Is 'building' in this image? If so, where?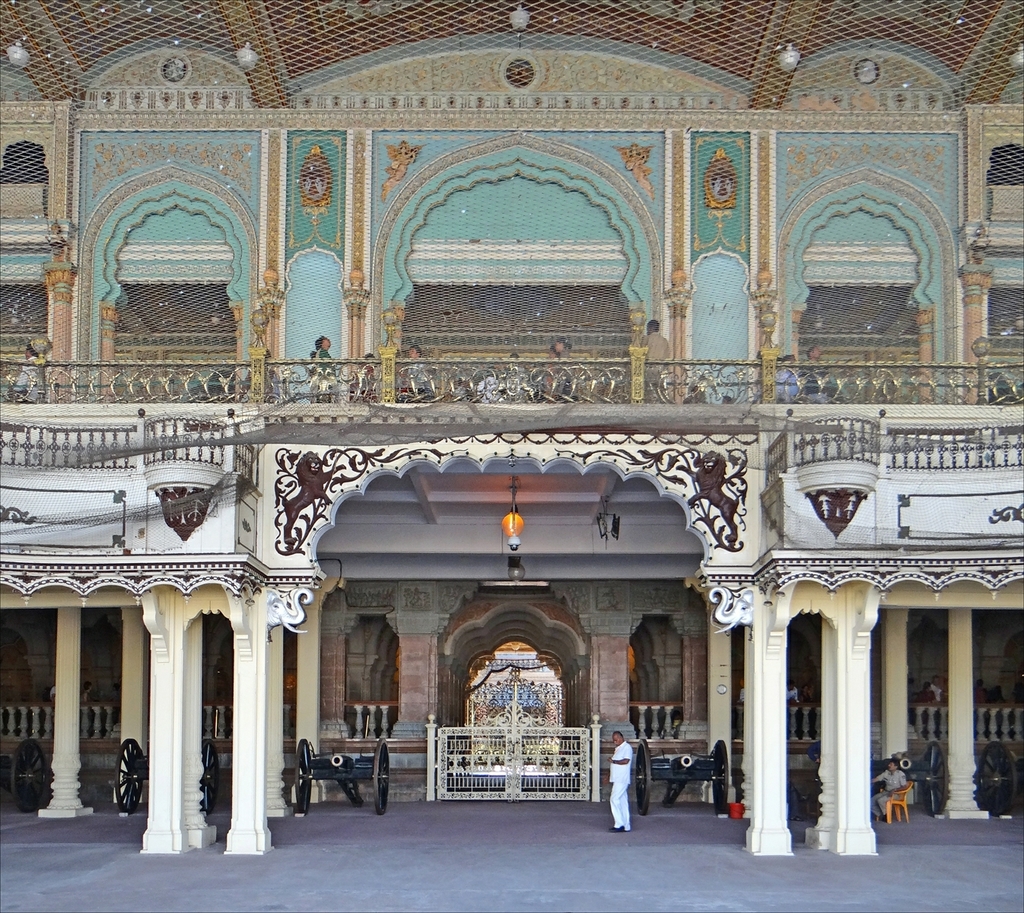
Yes, at (x1=0, y1=0, x2=1023, y2=856).
